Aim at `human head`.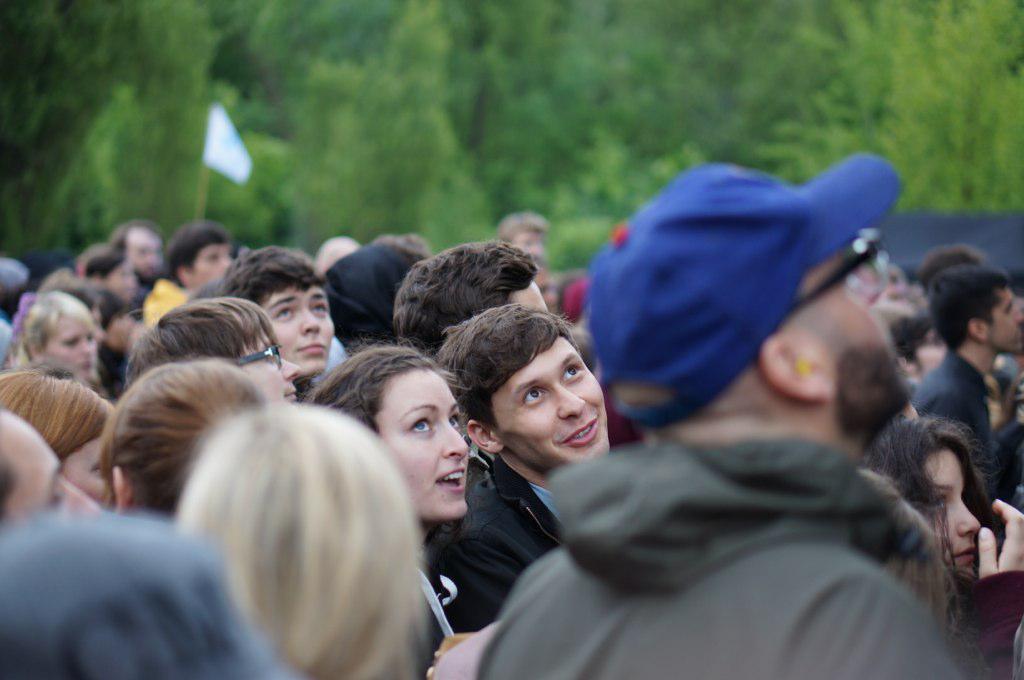
Aimed at x1=6, y1=290, x2=106, y2=381.
